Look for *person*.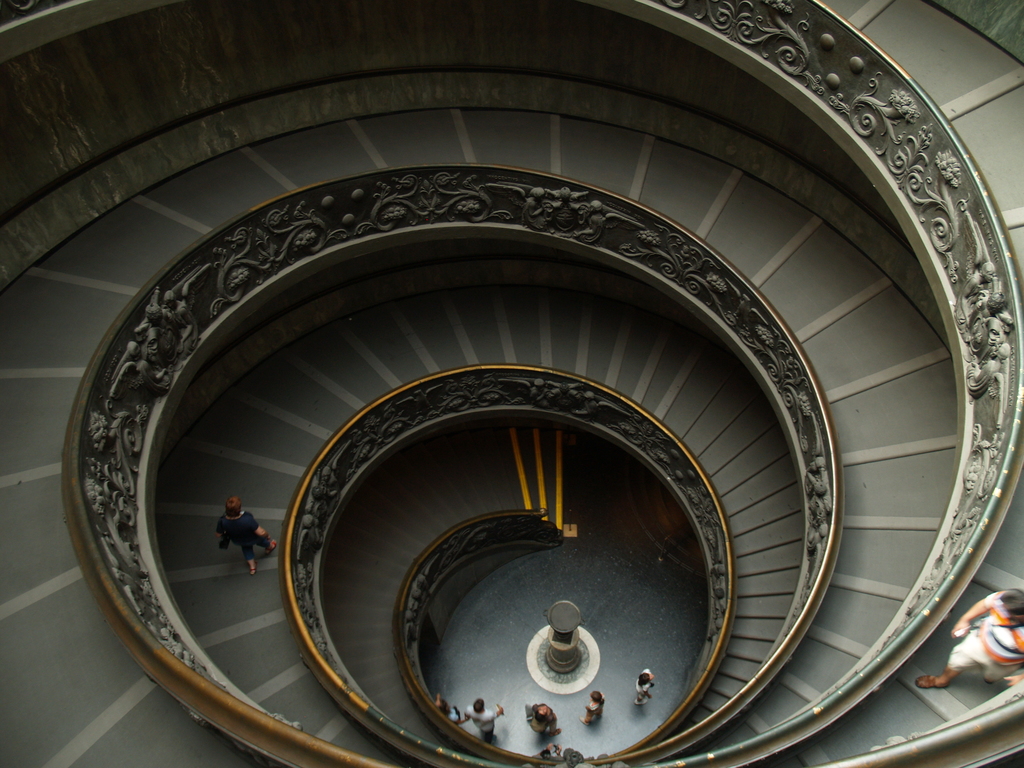
Found: bbox=[537, 740, 558, 762].
